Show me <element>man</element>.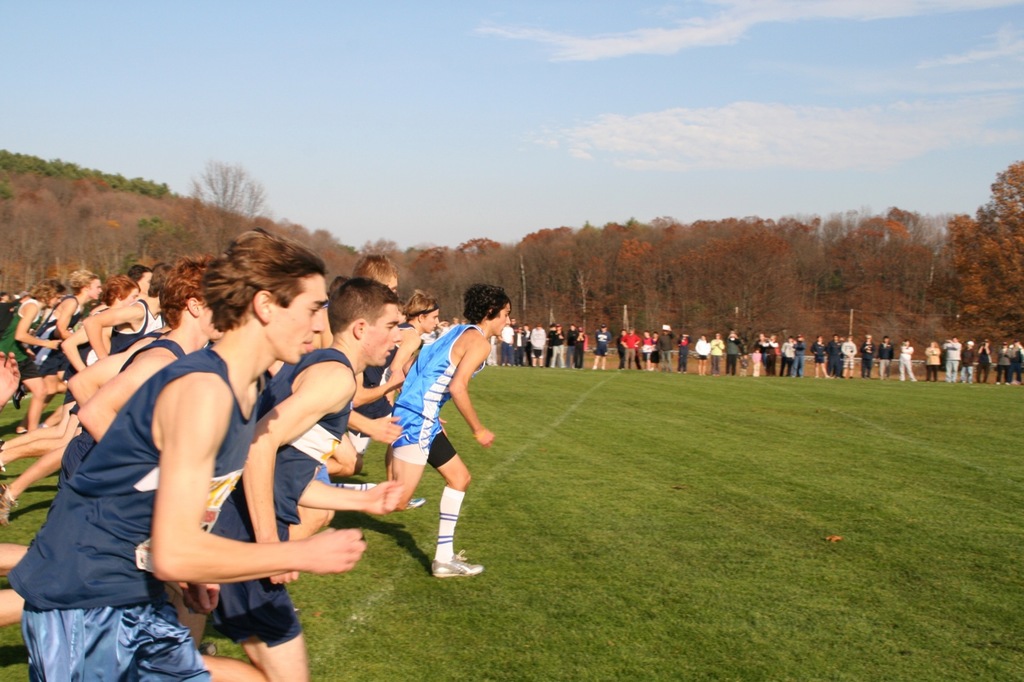
<element>man</element> is here: 566,324,579,370.
